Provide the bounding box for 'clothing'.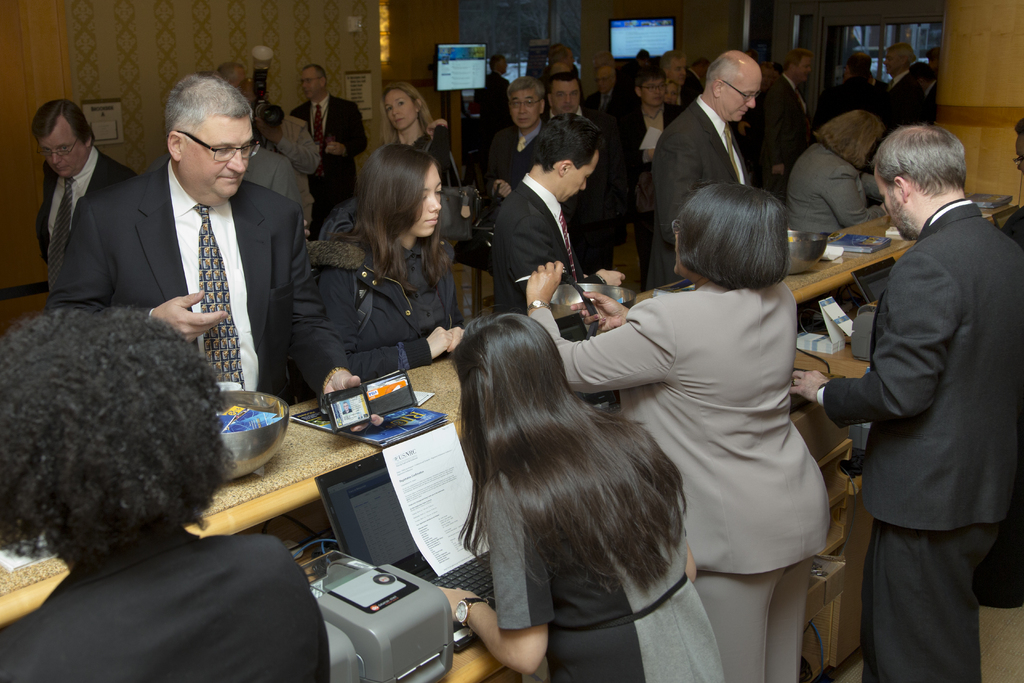
241,115,317,207.
